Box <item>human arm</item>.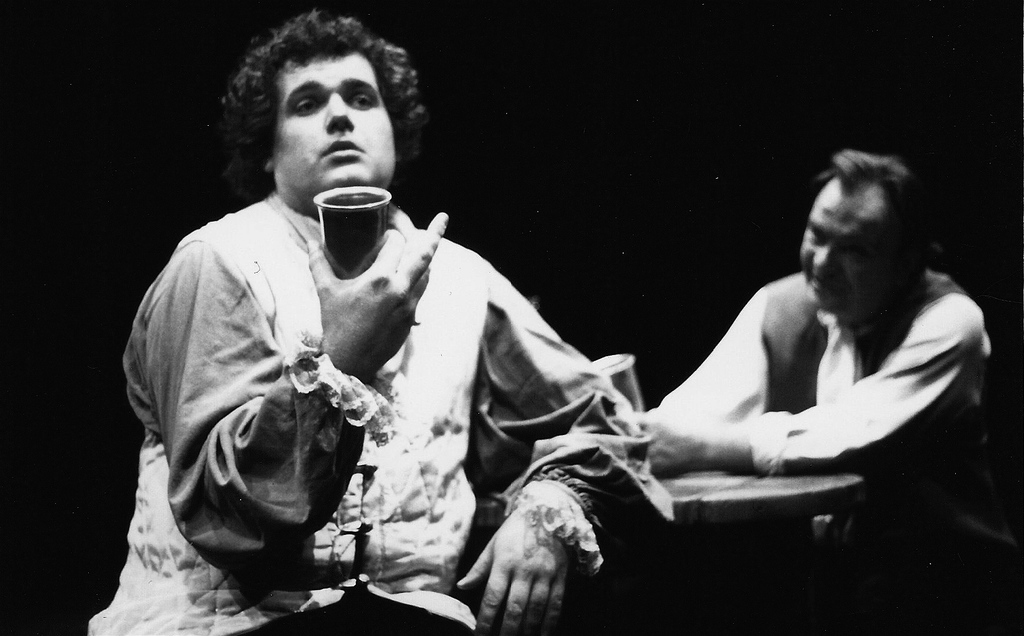
x1=689 y1=312 x2=951 y2=481.
